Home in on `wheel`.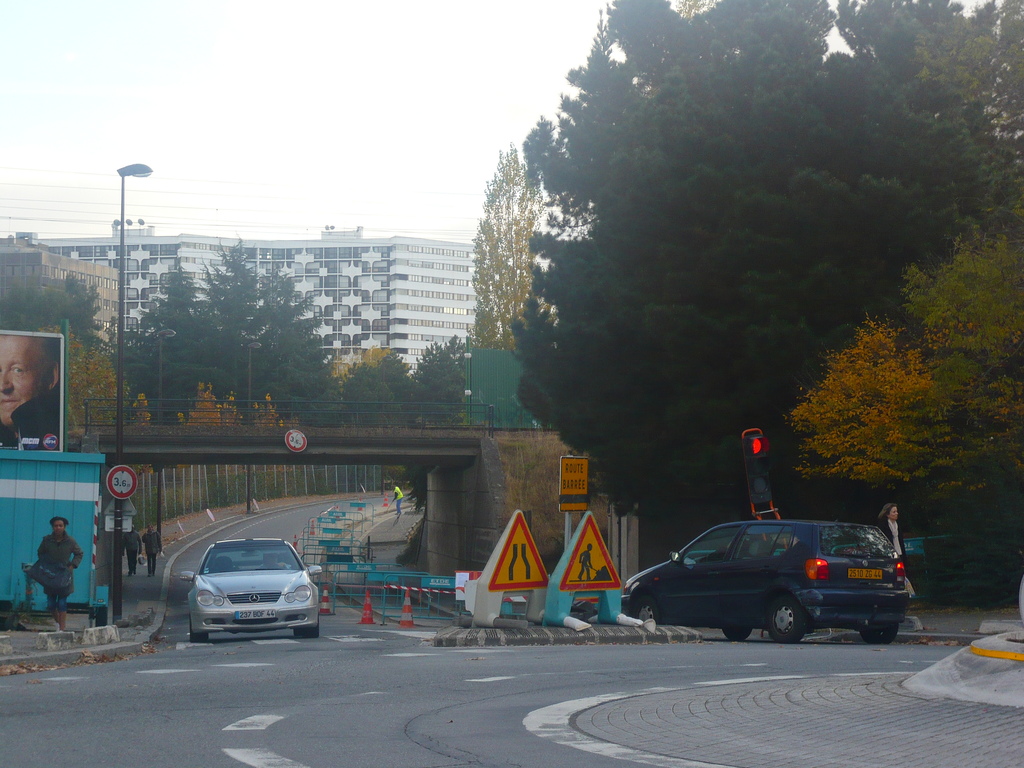
Homed in at (768,591,806,644).
